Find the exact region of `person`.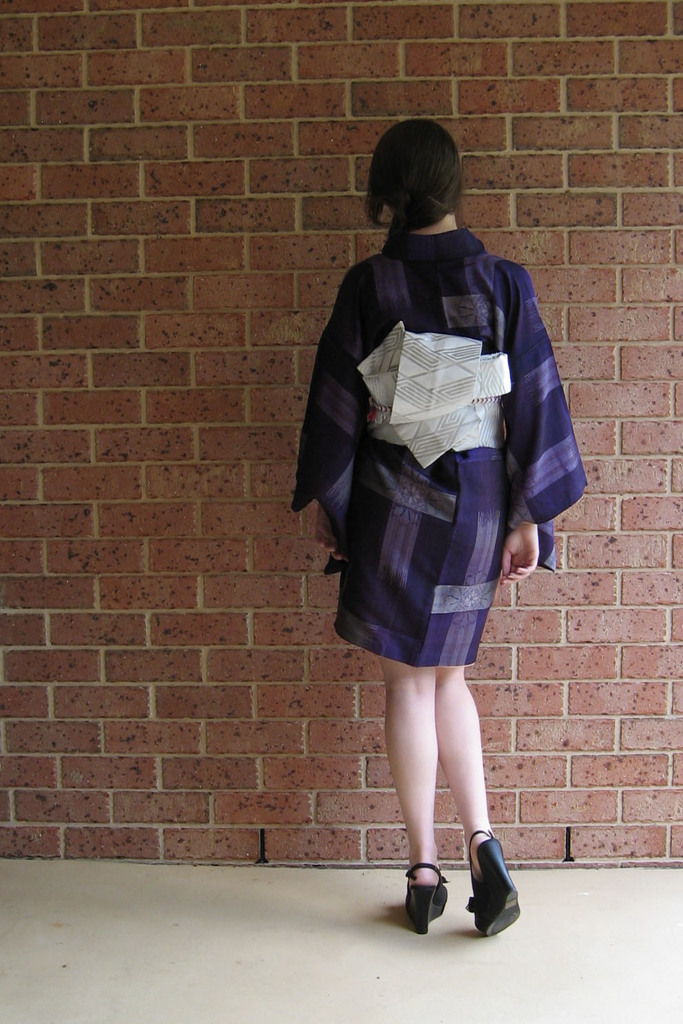
Exact region: 290/114/586/938.
